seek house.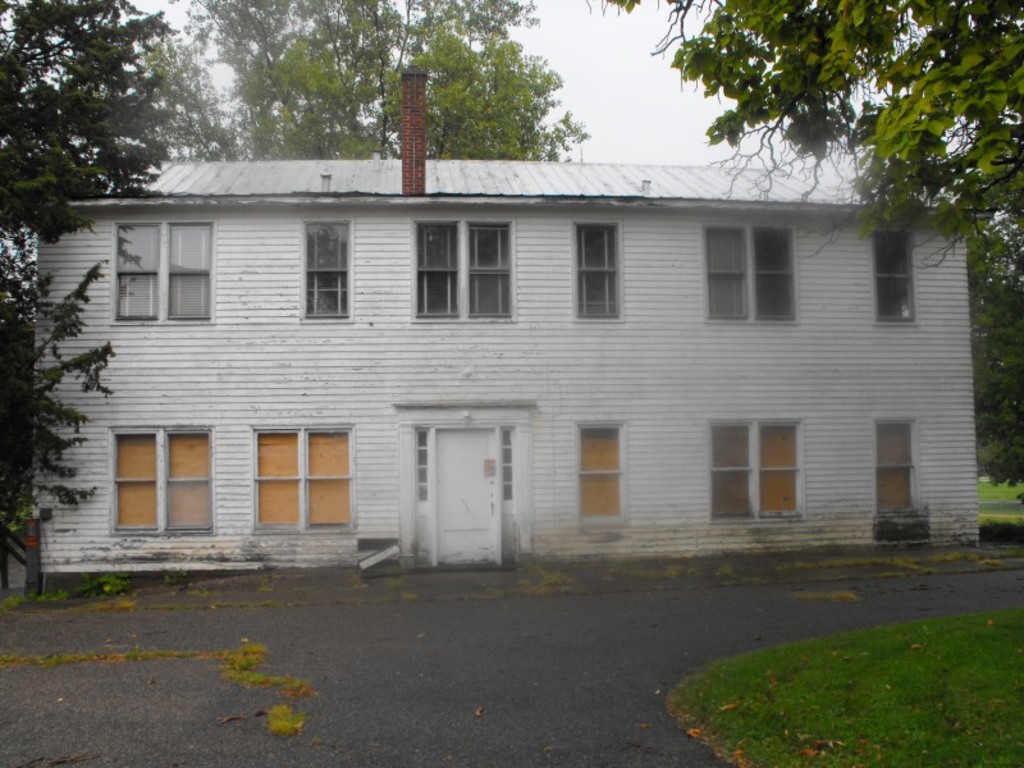
0,124,995,589.
